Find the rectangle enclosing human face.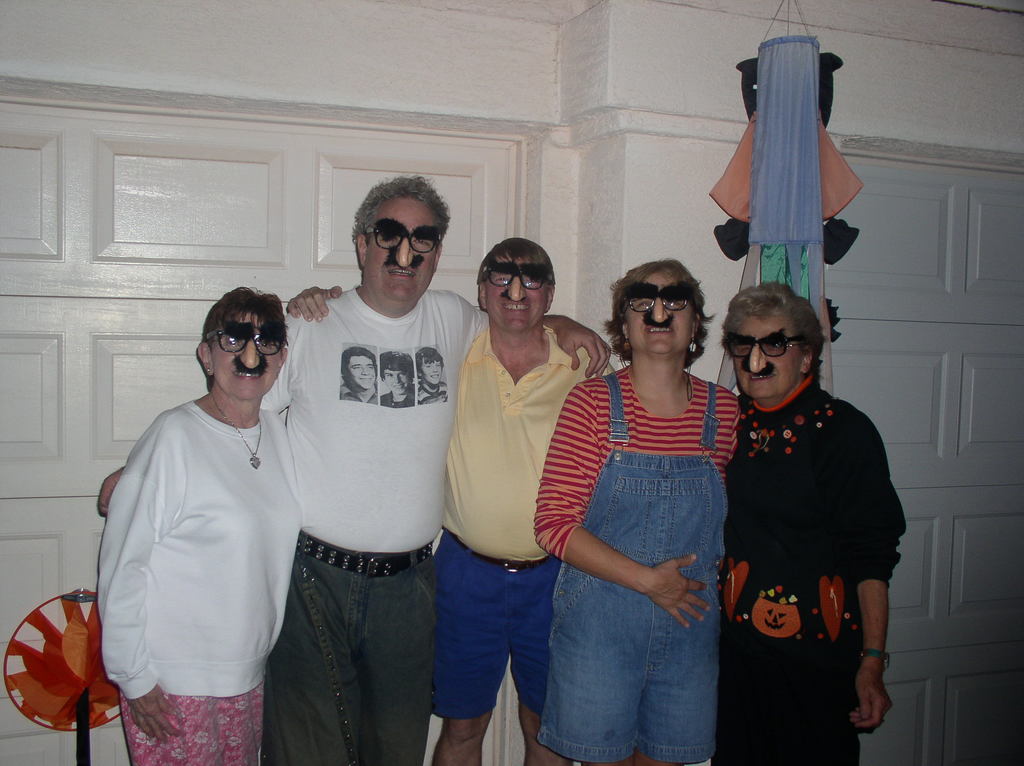
[484, 259, 548, 334].
